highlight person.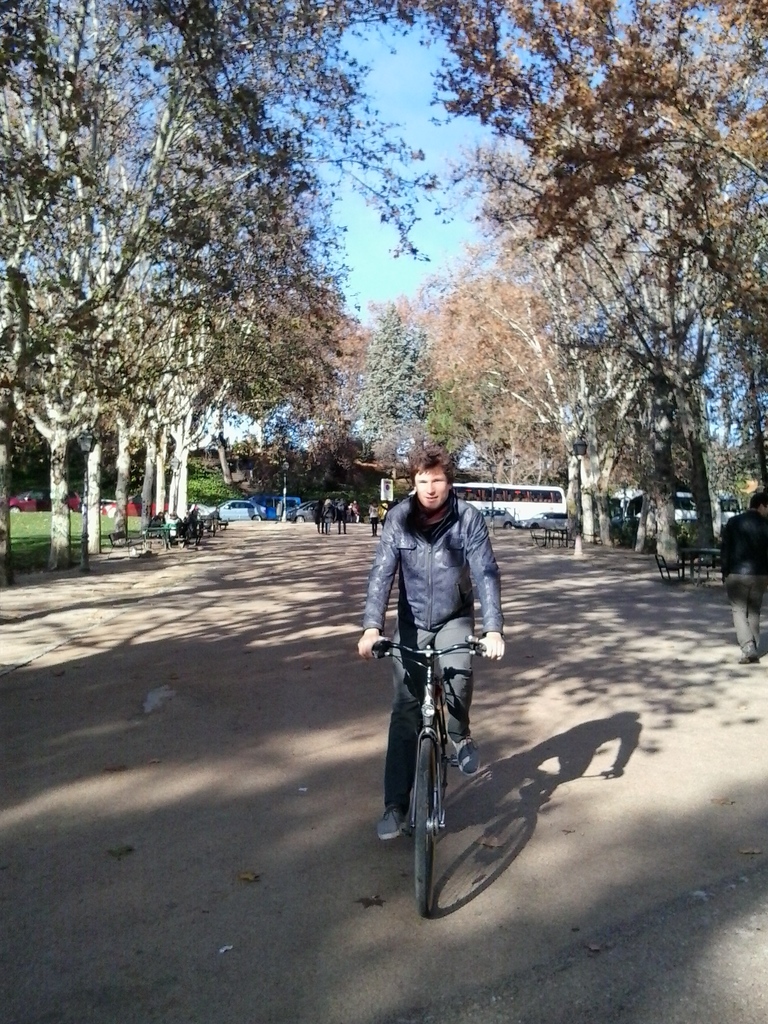
Highlighted region: (x1=356, y1=452, x2=503, y2=848).
